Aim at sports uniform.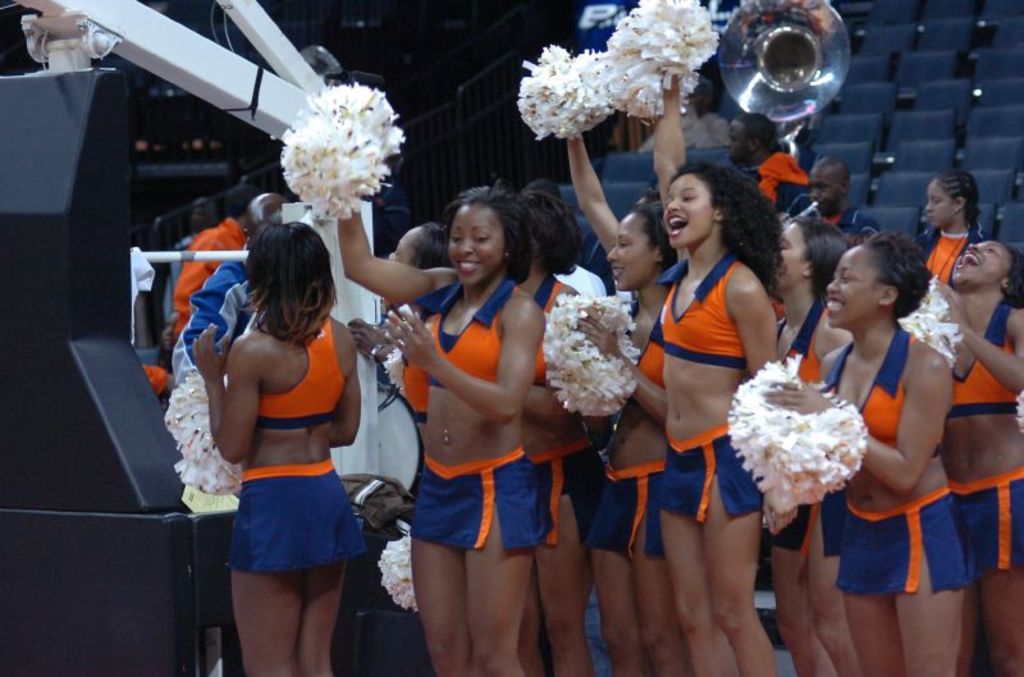
Aimed at {"left": 230, "top": 316, "right": 388, "bottom": 586}.
